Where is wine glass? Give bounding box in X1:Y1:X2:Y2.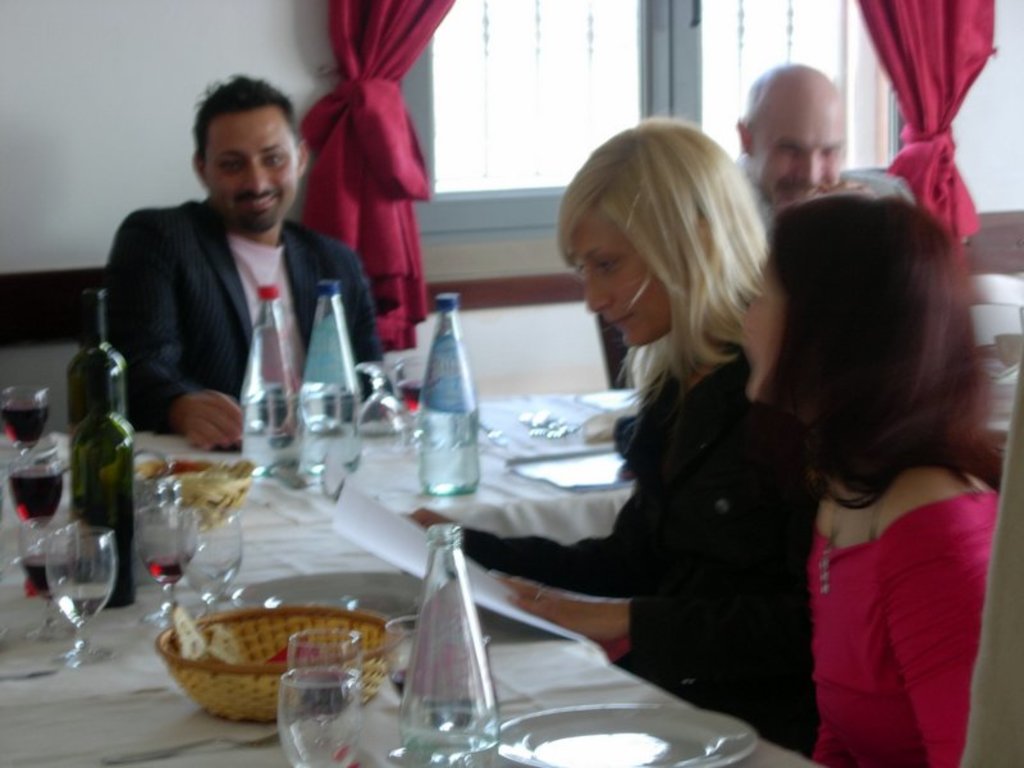
12:447:59:588.
